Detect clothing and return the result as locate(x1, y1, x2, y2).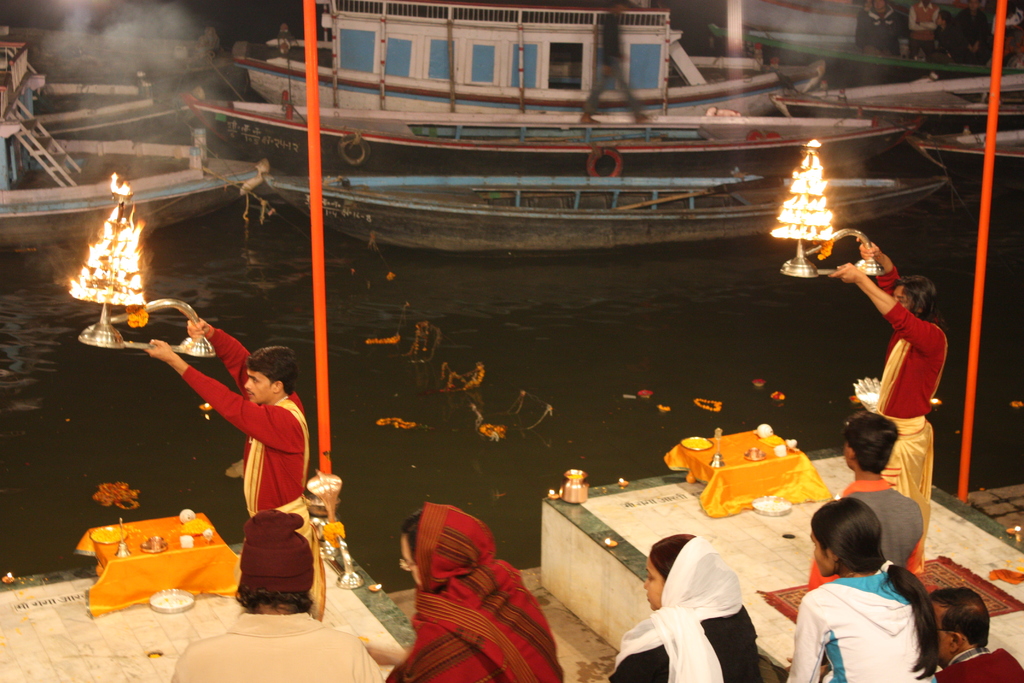
locate(181, 323, 327, 623).
